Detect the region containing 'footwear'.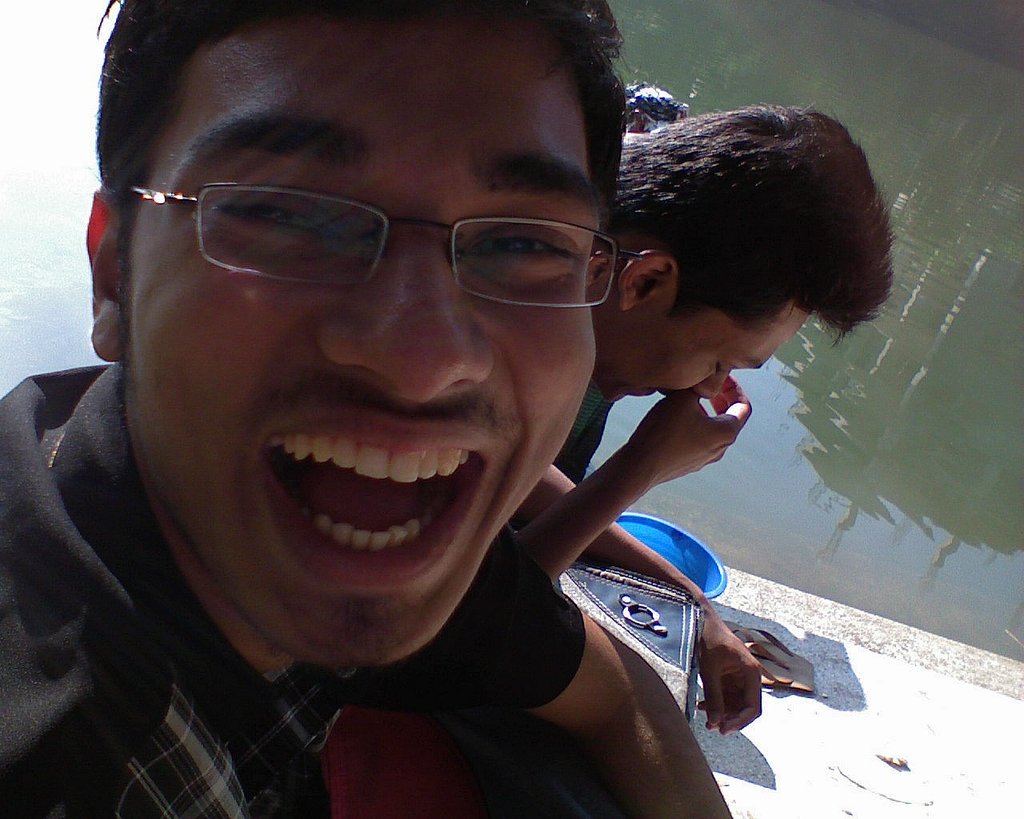
l=726, t=616, r=815, b=665.
